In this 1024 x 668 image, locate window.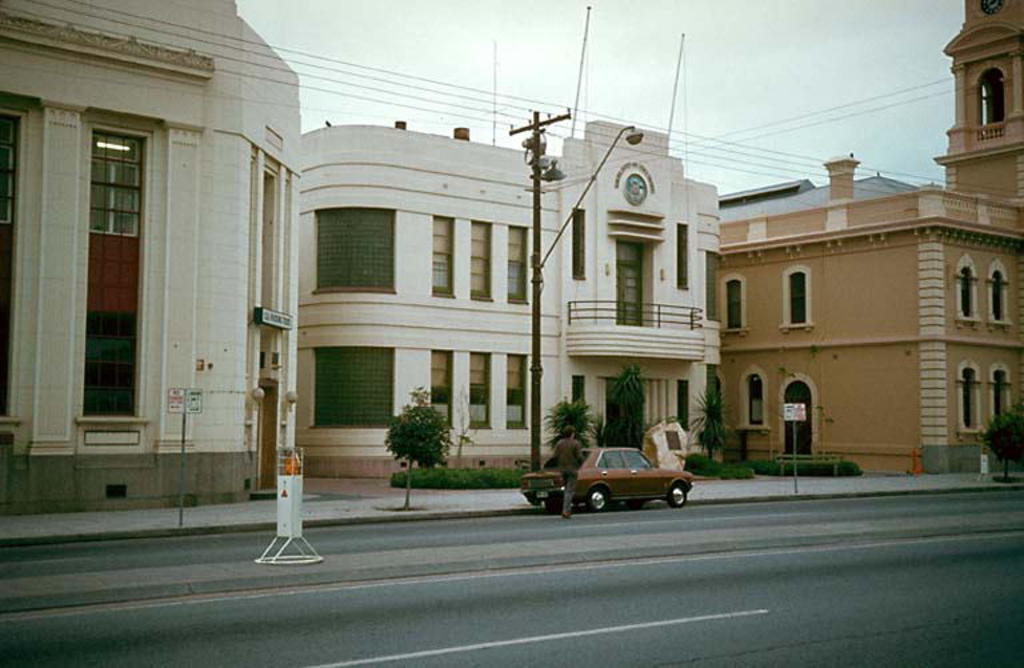
Bounding box: Rect(307, 349, 395, 427).
